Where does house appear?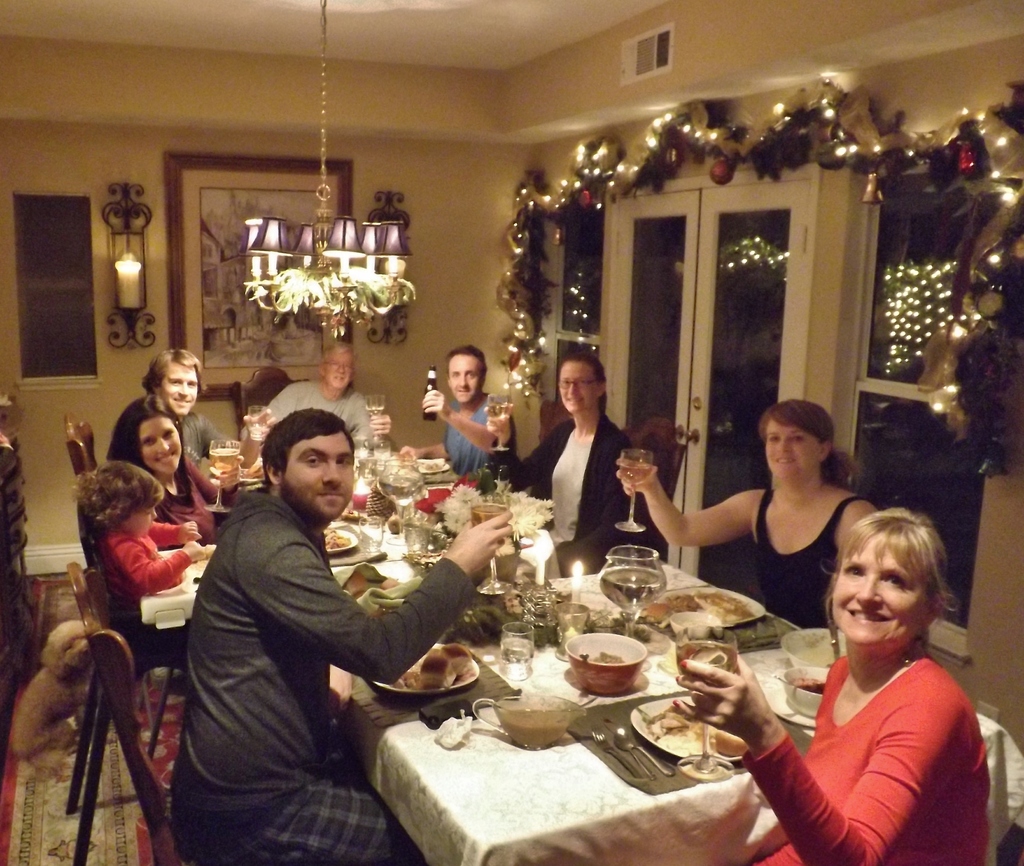
Appears at 0:0:1023:865.
